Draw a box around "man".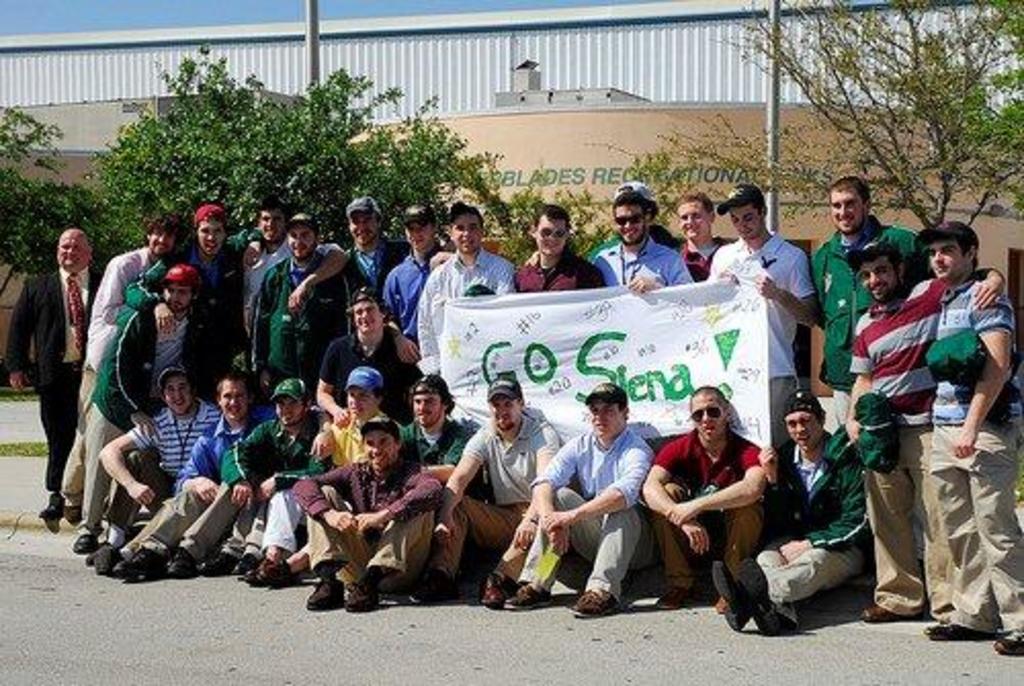
(x1=125, y1=207, x2=266, y2=397).
